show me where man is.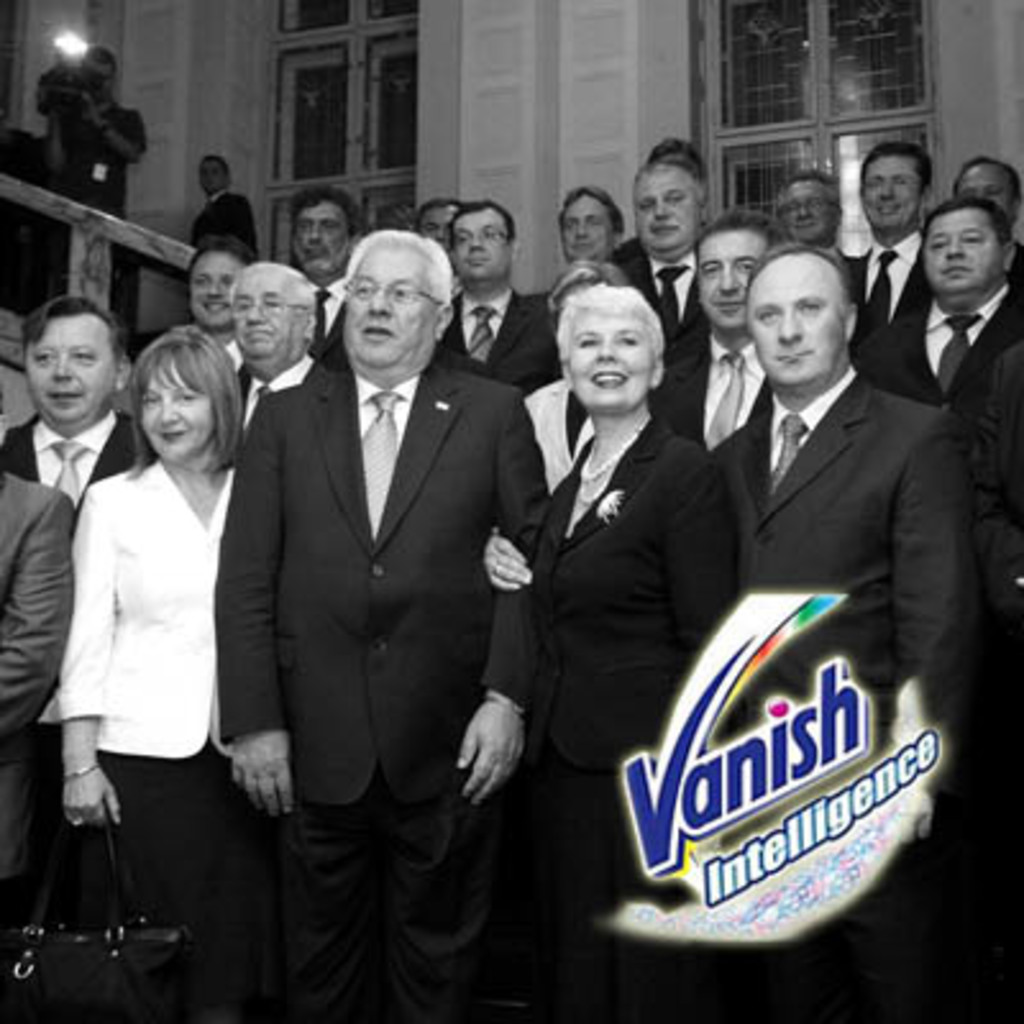
man is at [668,202,791,458].
